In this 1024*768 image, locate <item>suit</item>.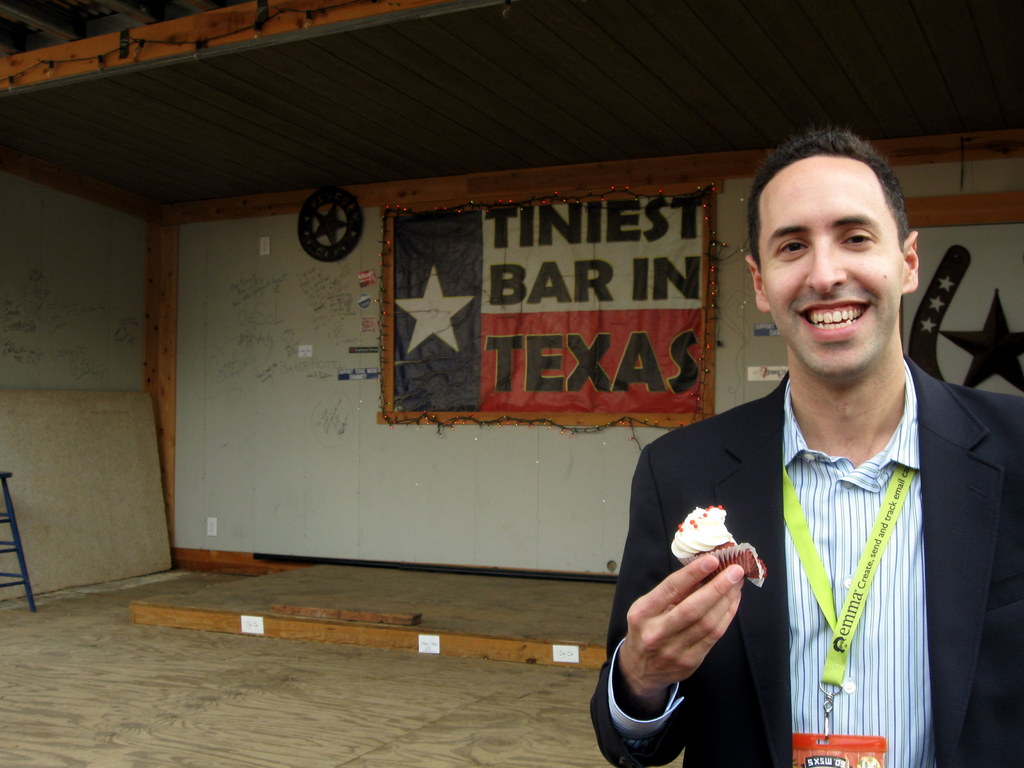
Bounding box: (618, 325, 905, 762).
